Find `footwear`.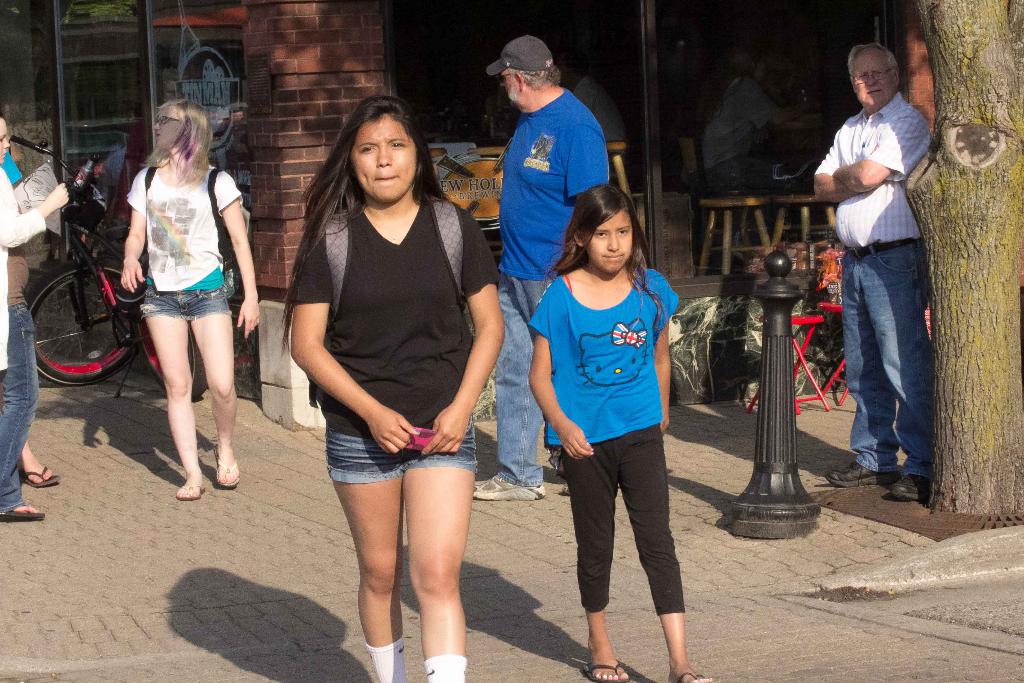
{"x1": 828, "y1": 456, "x2": 893, "y2": 487}.
